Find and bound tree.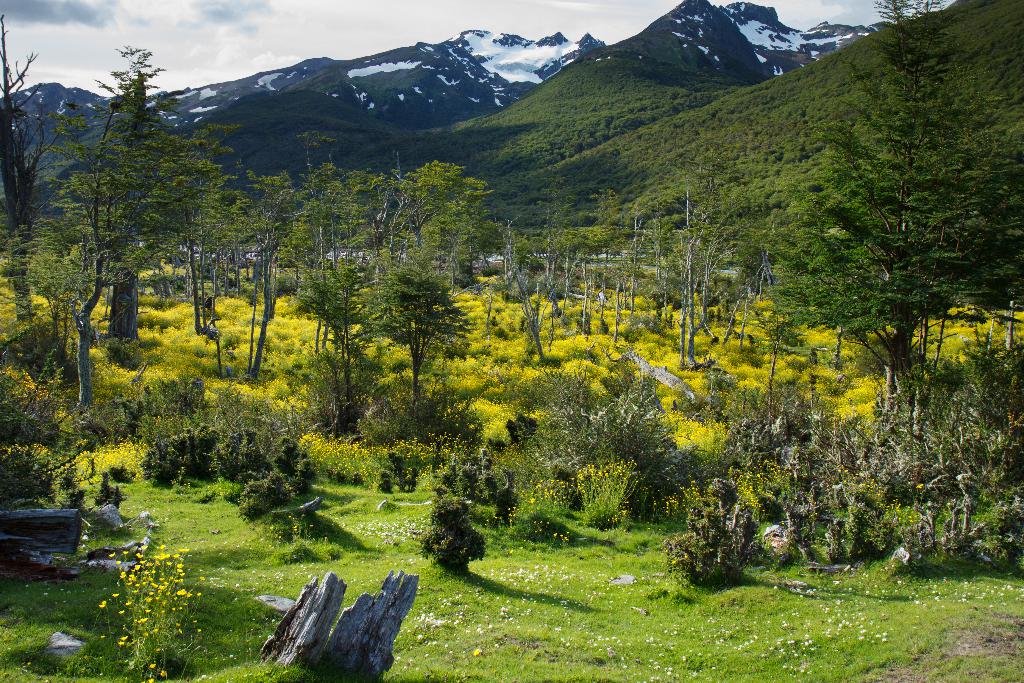
Bound: l=404, t=160, r=509, b=313.
